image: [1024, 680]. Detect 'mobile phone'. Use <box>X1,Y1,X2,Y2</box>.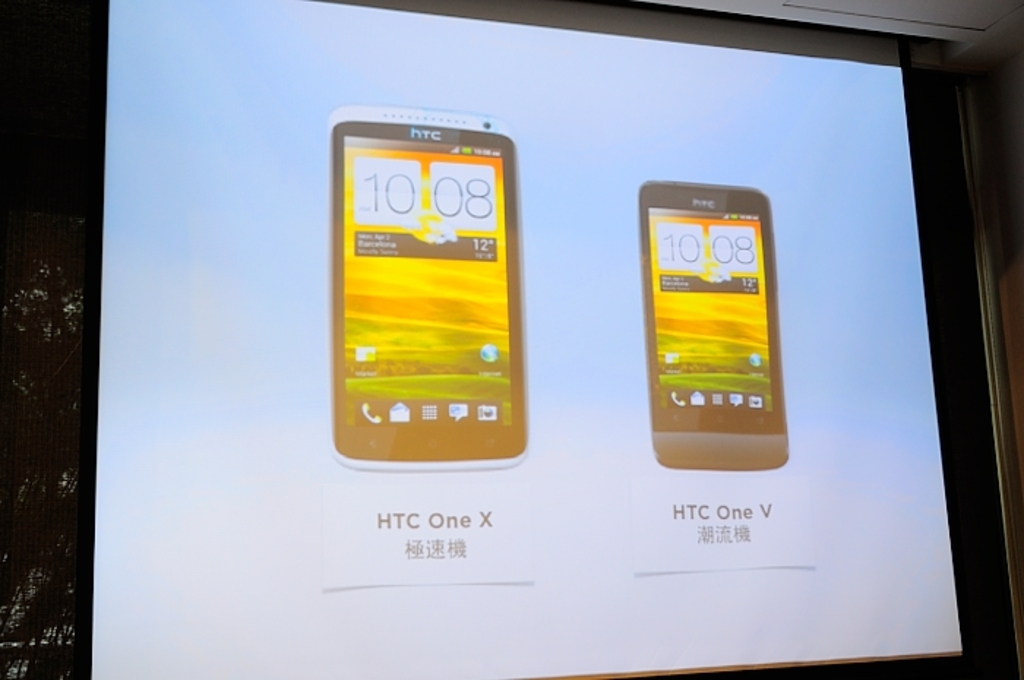
<box>636,181,788,469</box>.
